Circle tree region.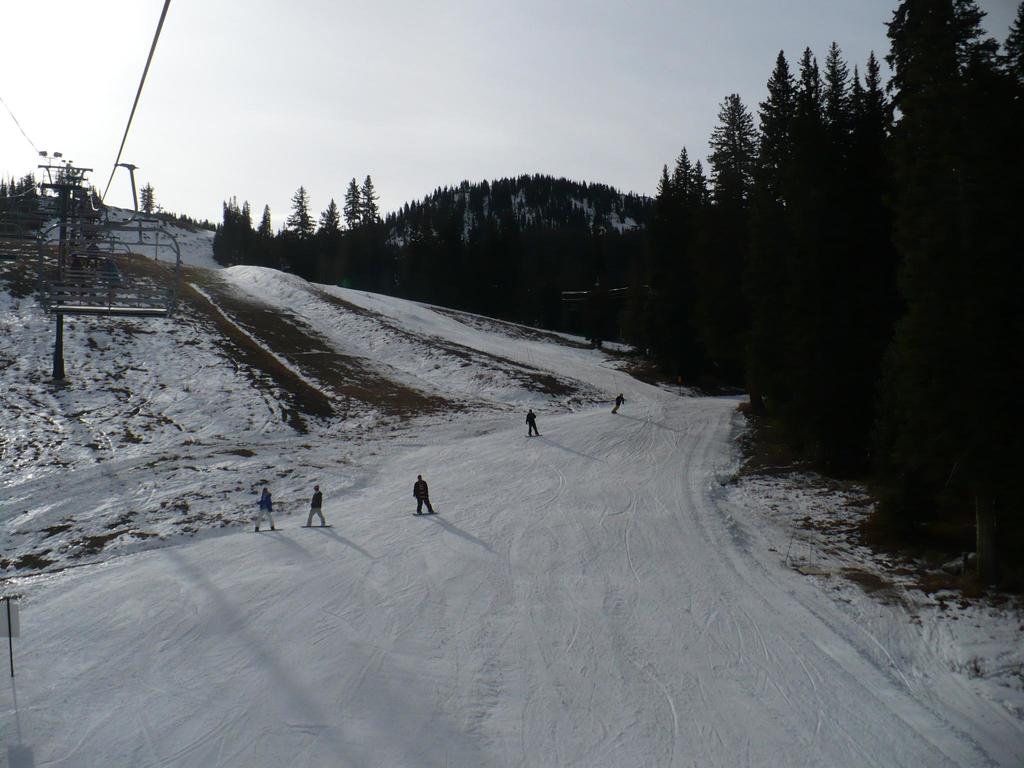
Region: box=[706, 81, 782, 203].
